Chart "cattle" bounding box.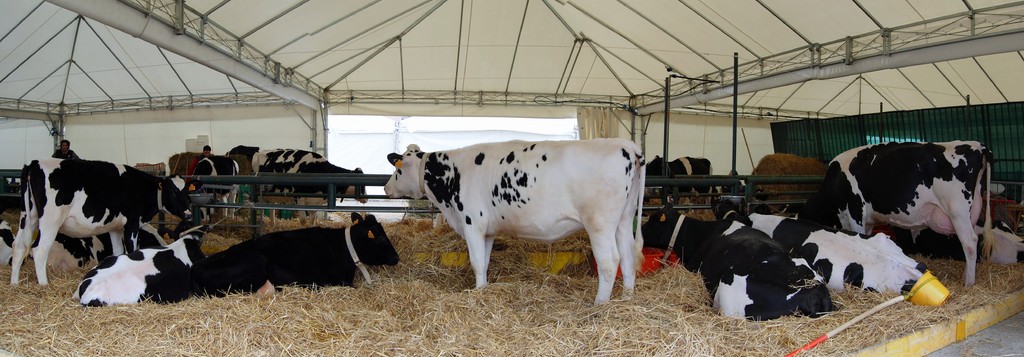
Charted: (643,156,712,205).
